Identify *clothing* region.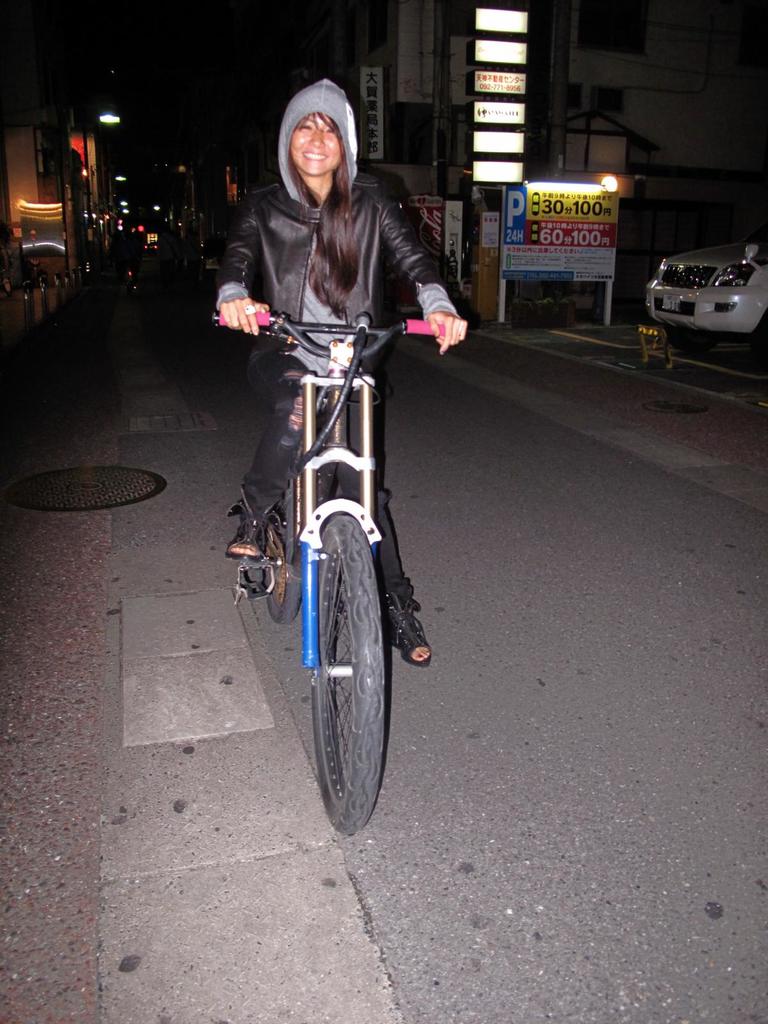
Region: left=211, top=97, right=442, bottom=535.
